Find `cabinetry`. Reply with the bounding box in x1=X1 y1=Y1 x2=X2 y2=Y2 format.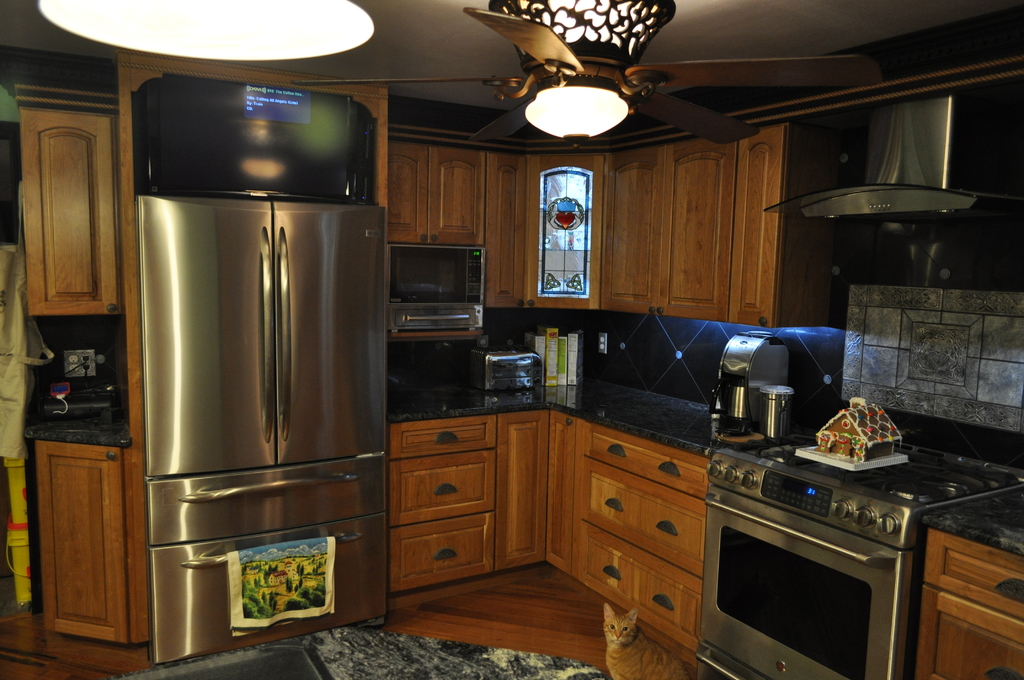
x1=380 y1=136 x2=532 y2=332.
